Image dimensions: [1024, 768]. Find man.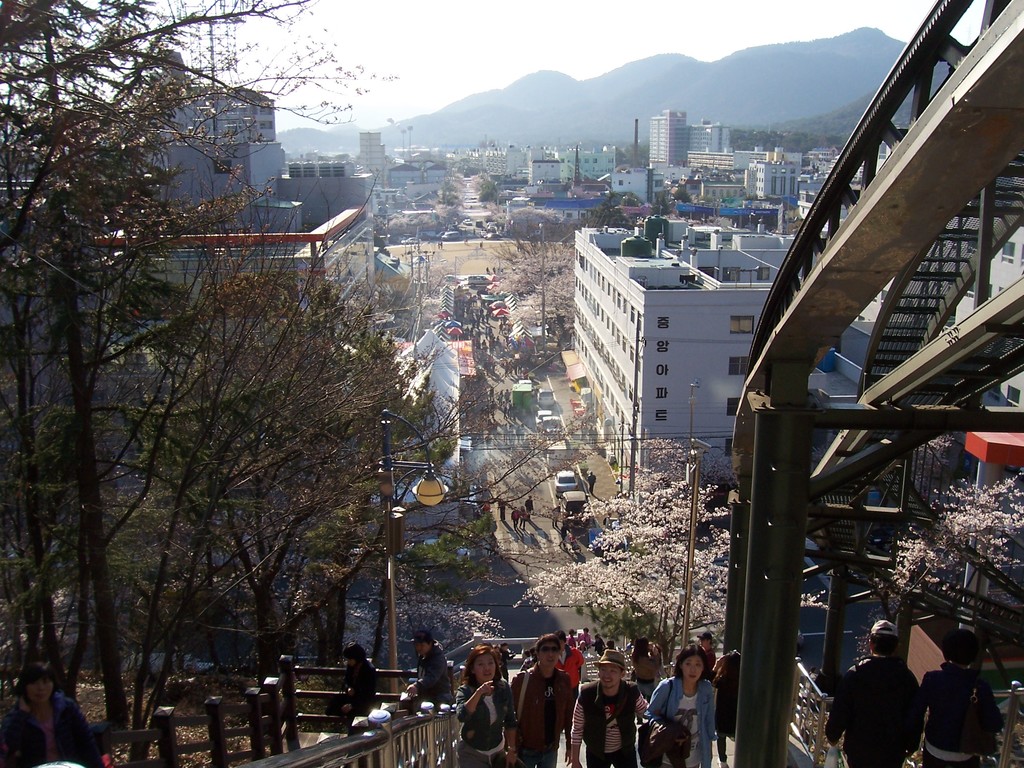
[x1=696, y1=628, x2=717, y2=672].
